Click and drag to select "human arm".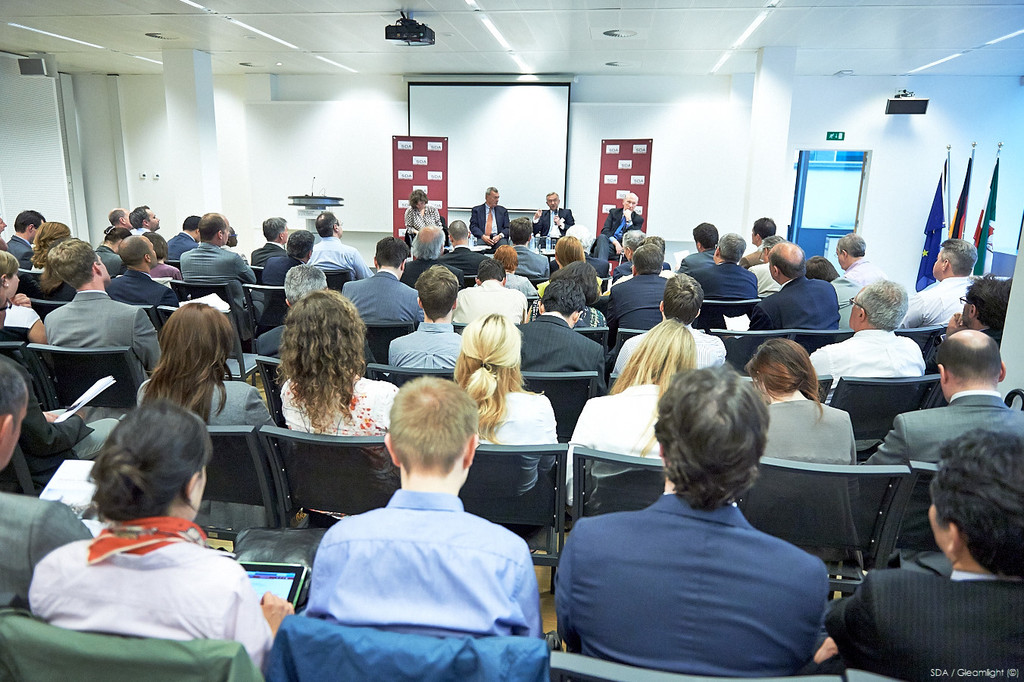
Selection: (552,208,580,228).
